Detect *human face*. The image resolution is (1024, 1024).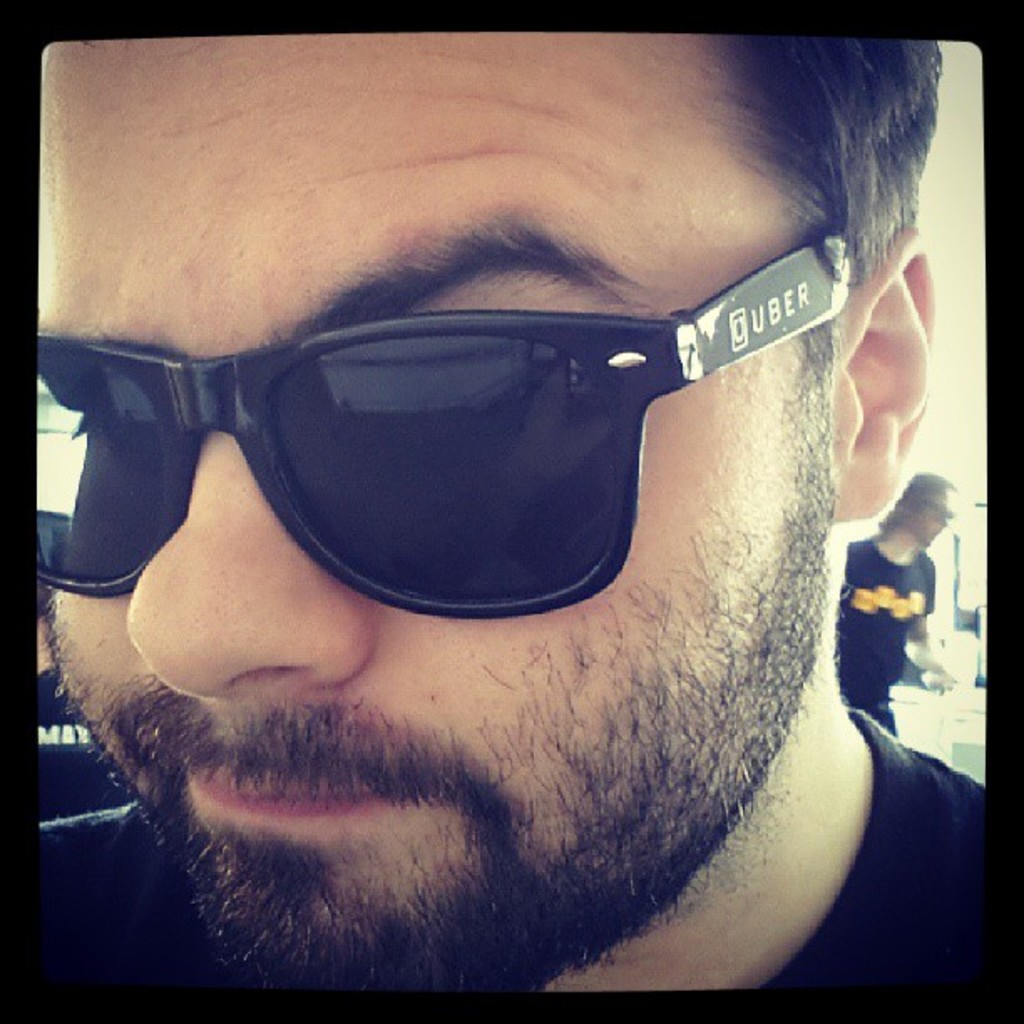
<region>44, 32, 840, 992</region>.
